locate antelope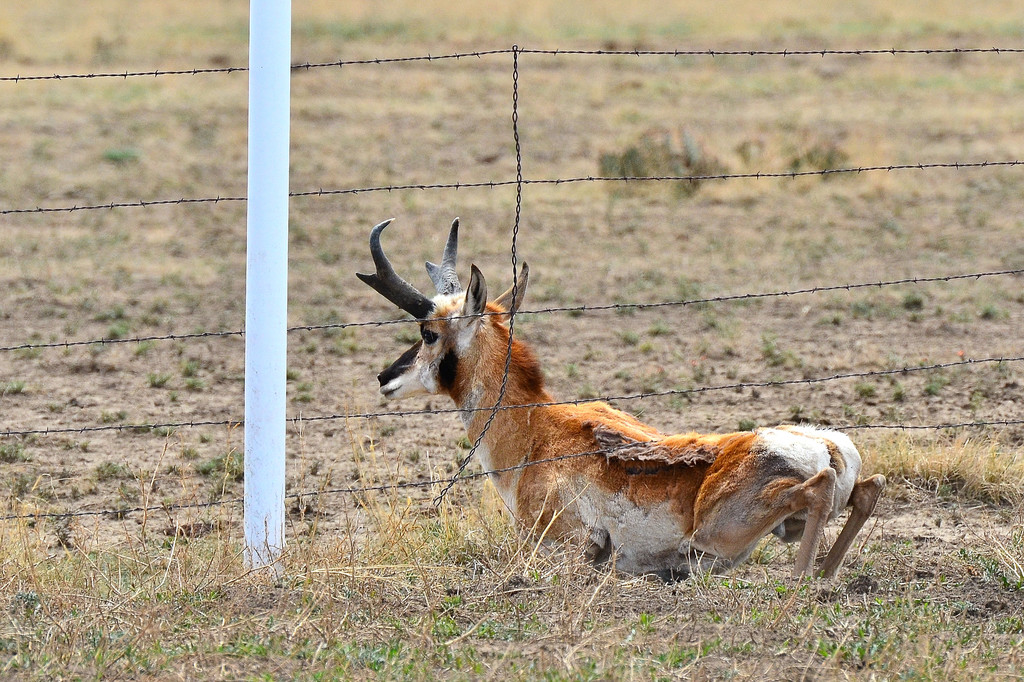
l=353, t=215, r=887, b=582
